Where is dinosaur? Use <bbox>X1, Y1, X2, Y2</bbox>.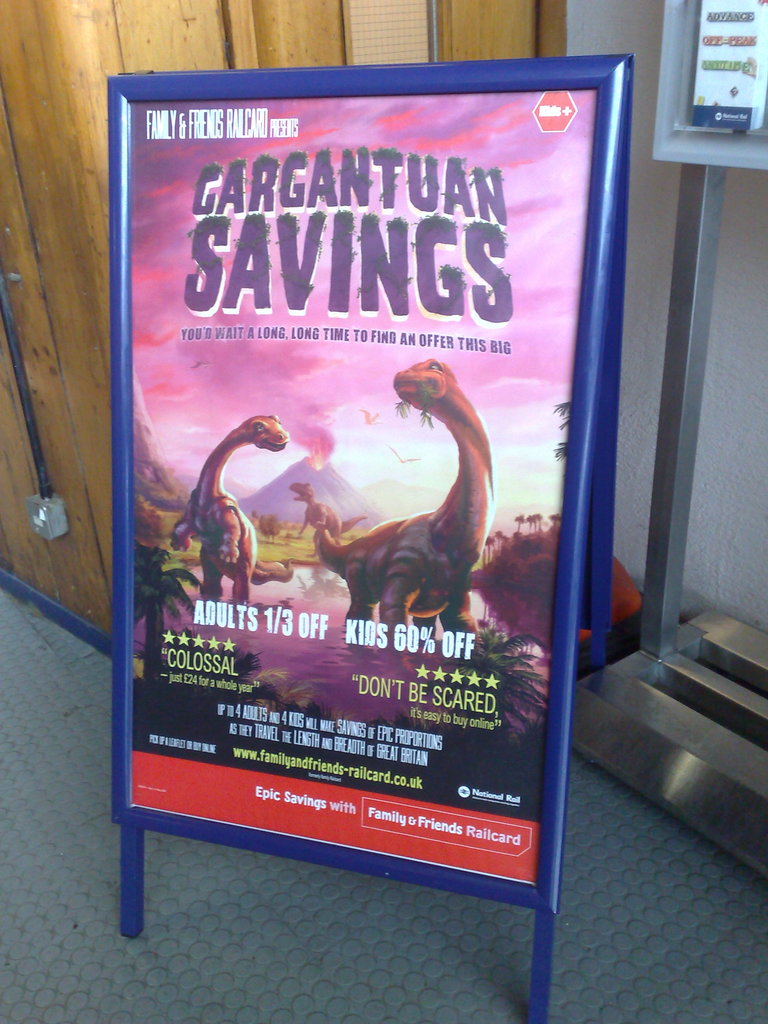
<bbox>312, 351, 506, 666</bbox>.
